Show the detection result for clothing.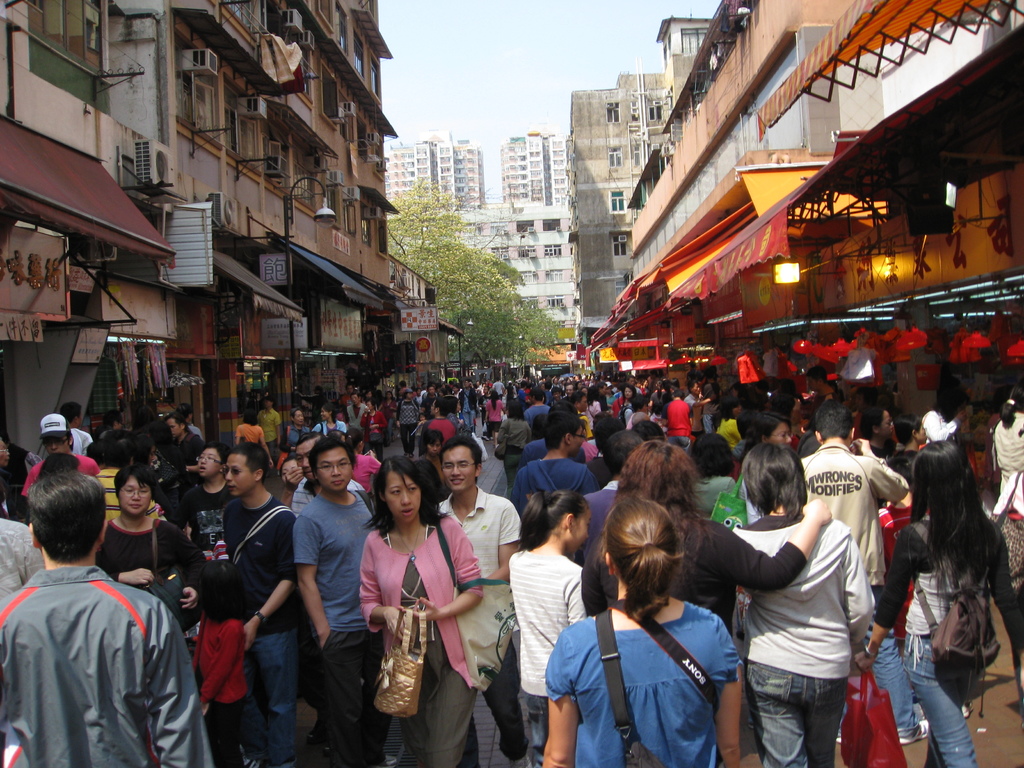
<box>460,385,477,430</box>.
